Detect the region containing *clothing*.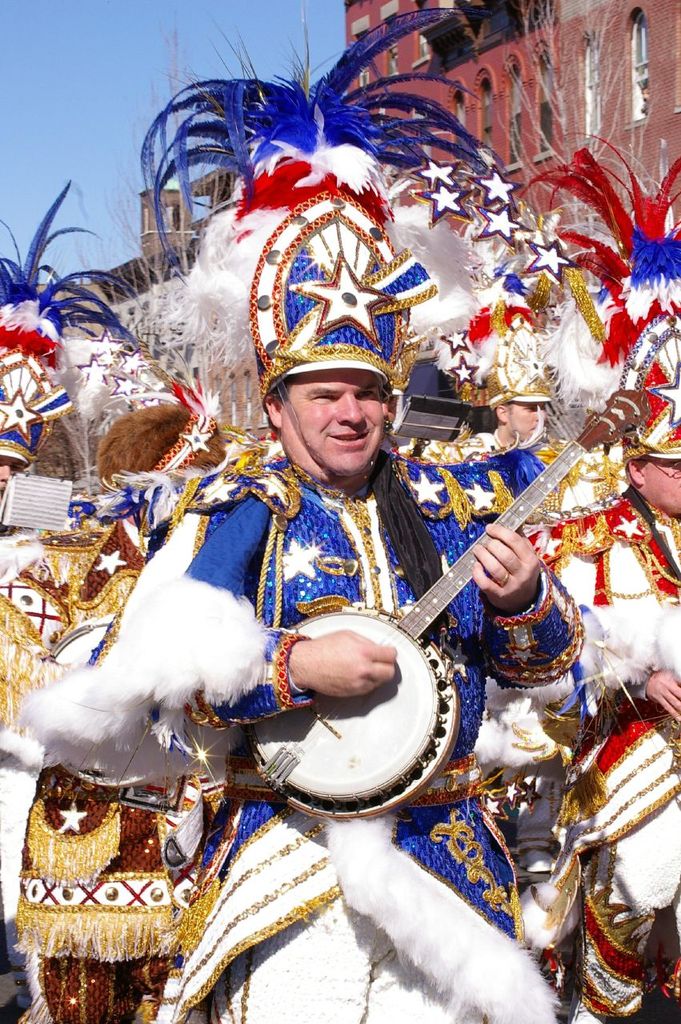
[left=18, top=443, right=589, bottom=1023].
